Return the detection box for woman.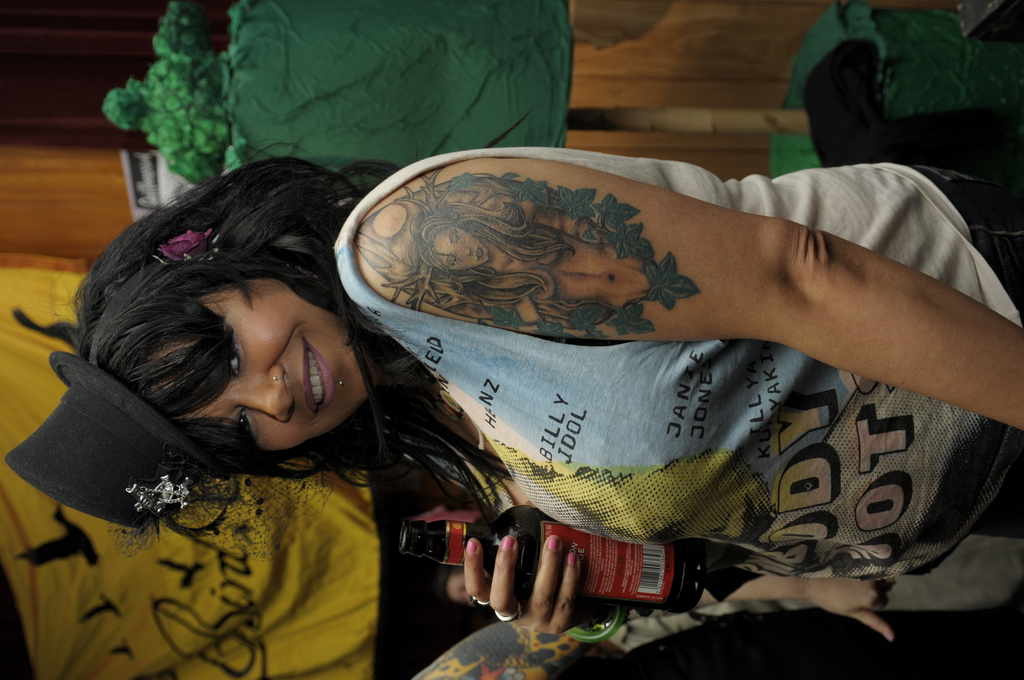
locate(179, 74, 987, 670).
